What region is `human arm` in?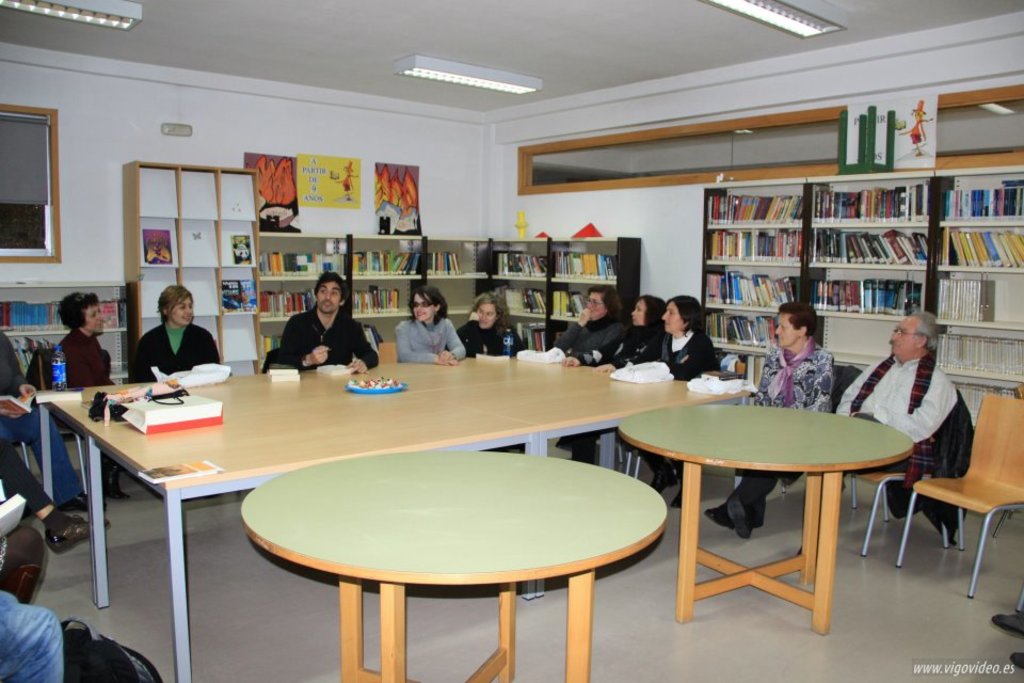
select_region(128, 342, 153, 395).
